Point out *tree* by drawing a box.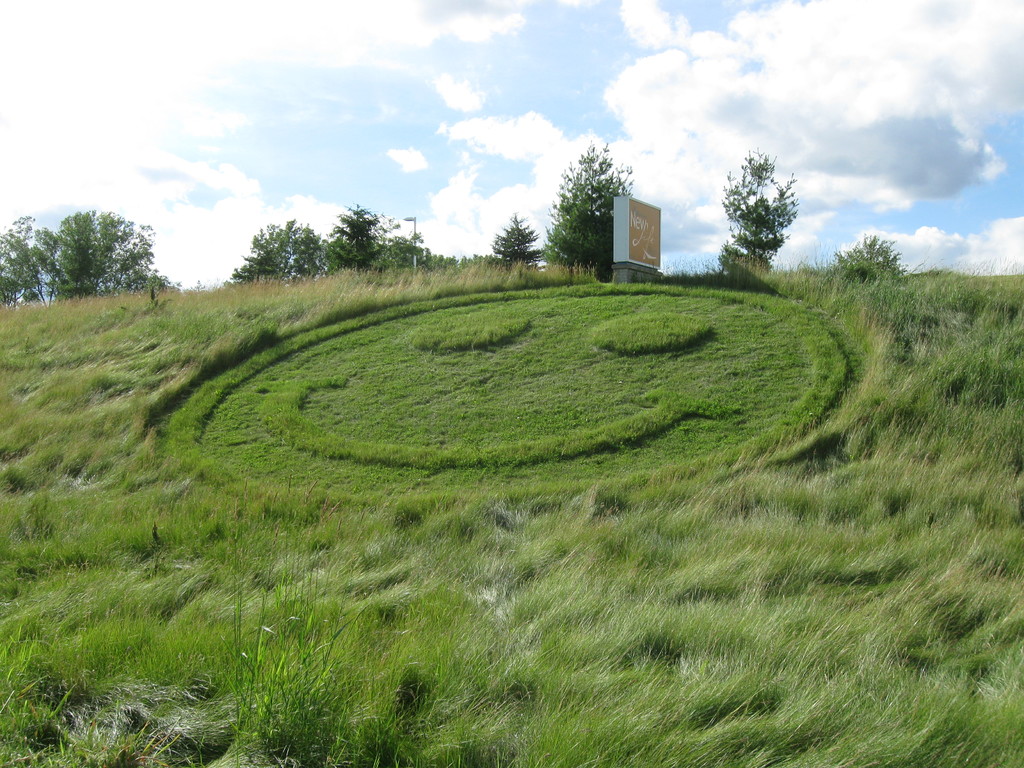
<region>29, 191, 151, 305</region>.
